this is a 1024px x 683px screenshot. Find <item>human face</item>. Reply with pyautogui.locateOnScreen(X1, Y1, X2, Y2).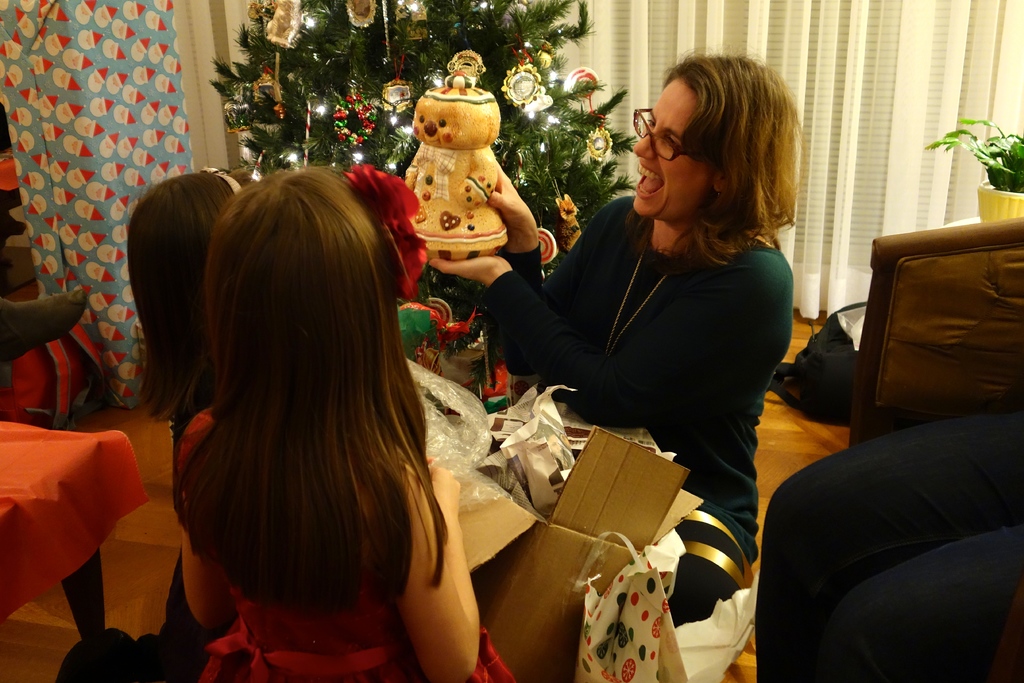
pyautogui.locateOnScreen(635, 78, 706, 219).
